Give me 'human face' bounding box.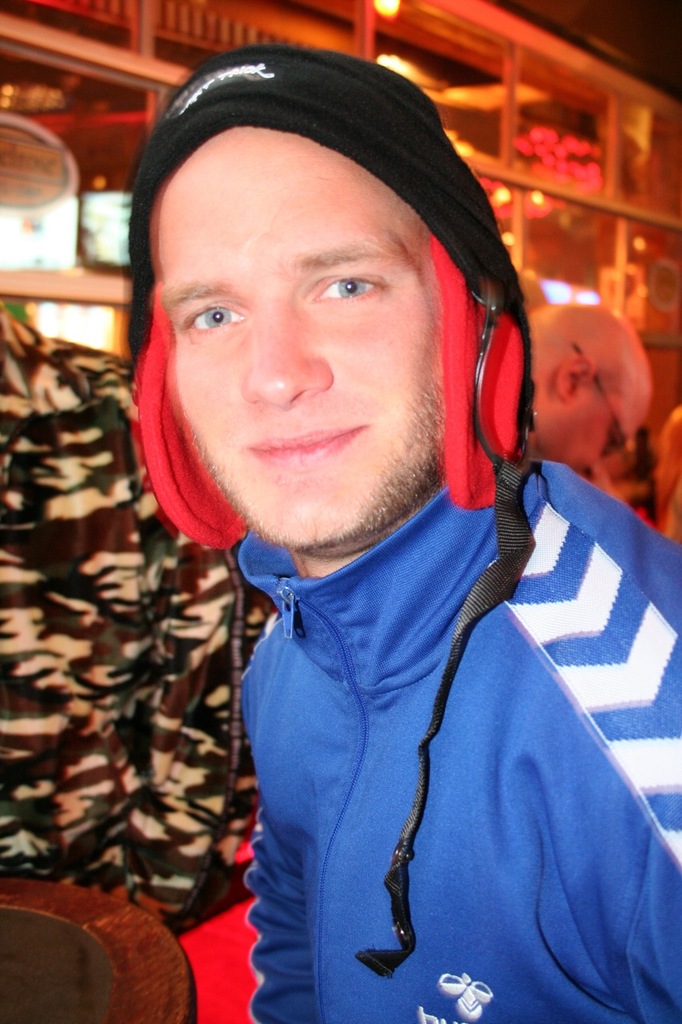
select_region(174, 128, 438, 546).
